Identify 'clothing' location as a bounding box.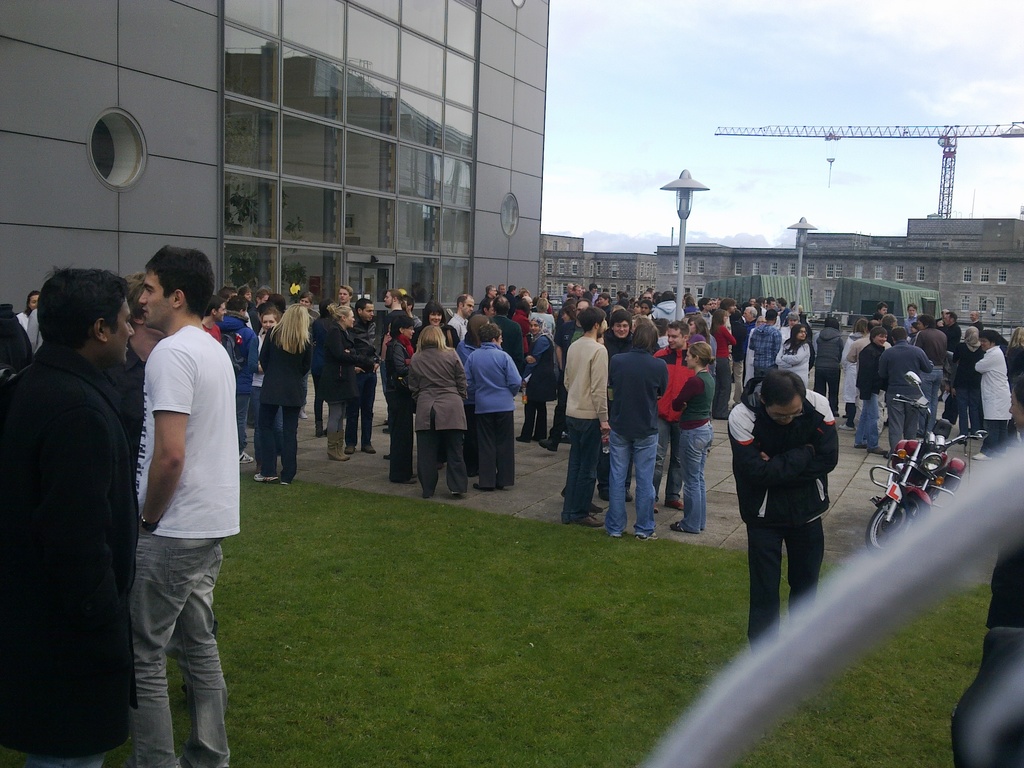
left=308, top=307, right=369, bottom=442.
